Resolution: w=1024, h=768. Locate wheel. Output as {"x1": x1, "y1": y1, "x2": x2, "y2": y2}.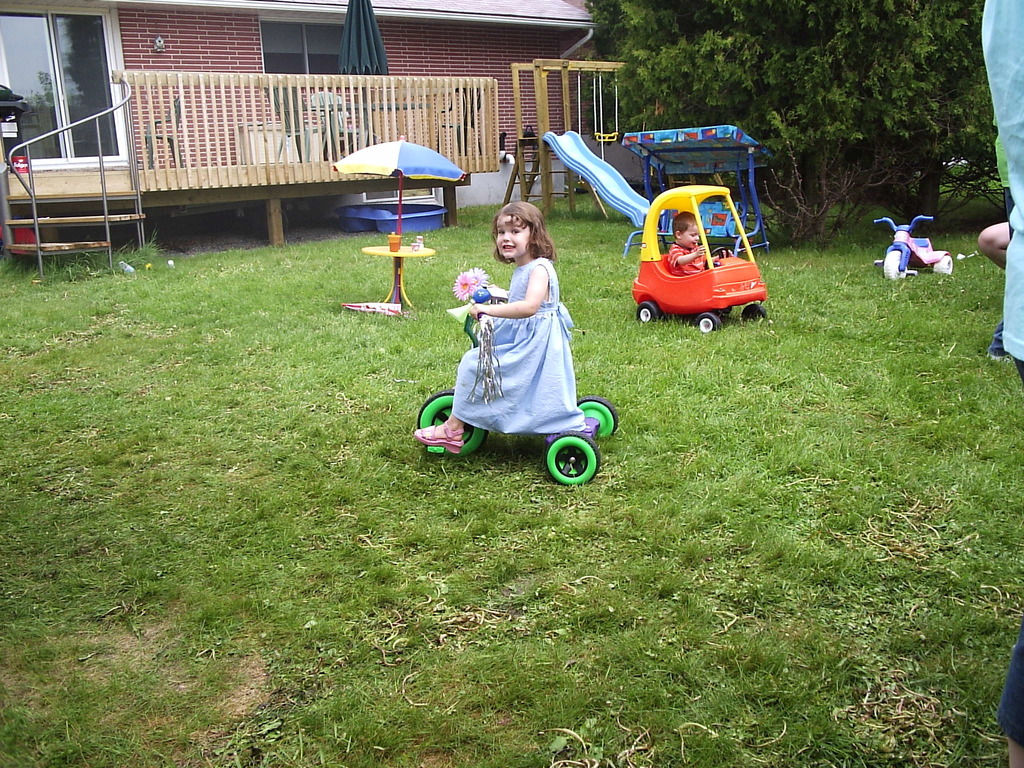
{"x1": 413, "y1": 391, "x2": 486, "y2": 458}.
